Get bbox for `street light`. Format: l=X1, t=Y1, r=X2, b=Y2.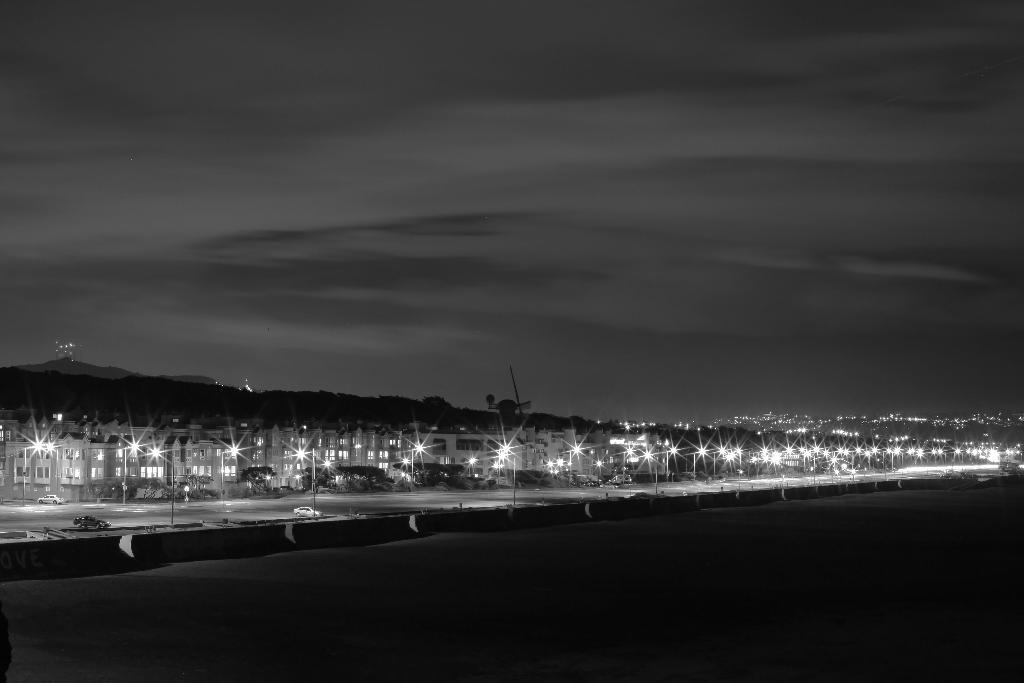
l=639, t=445, r=660, b=497.
